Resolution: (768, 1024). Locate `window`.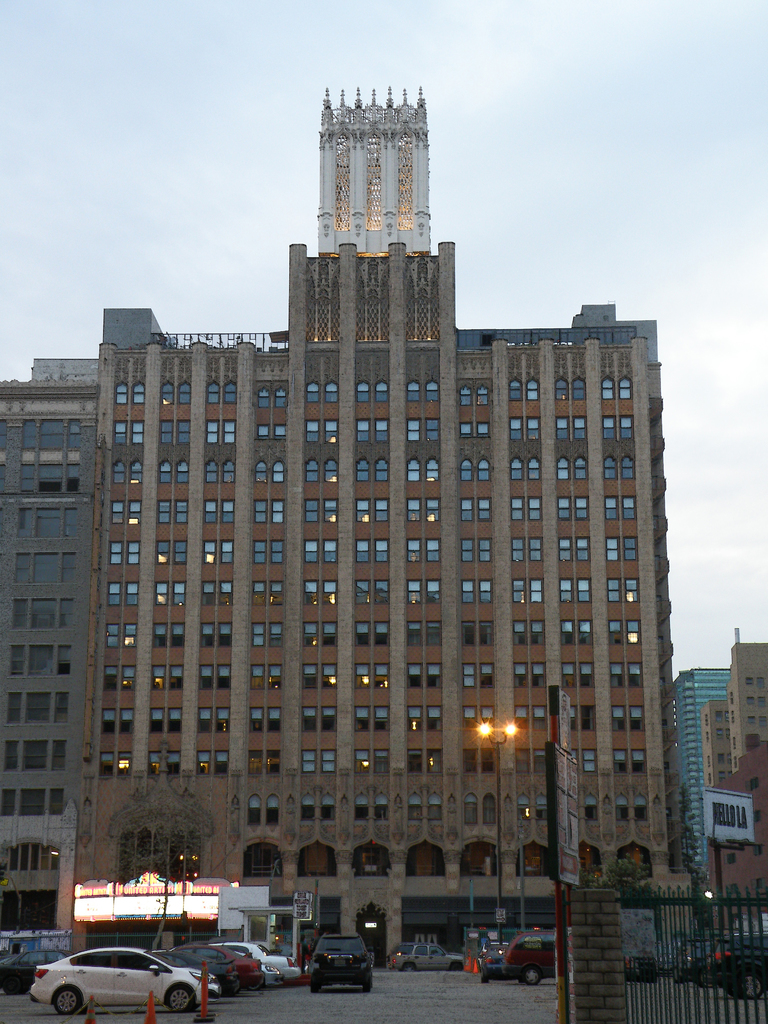
560, 579, 589, 605.
